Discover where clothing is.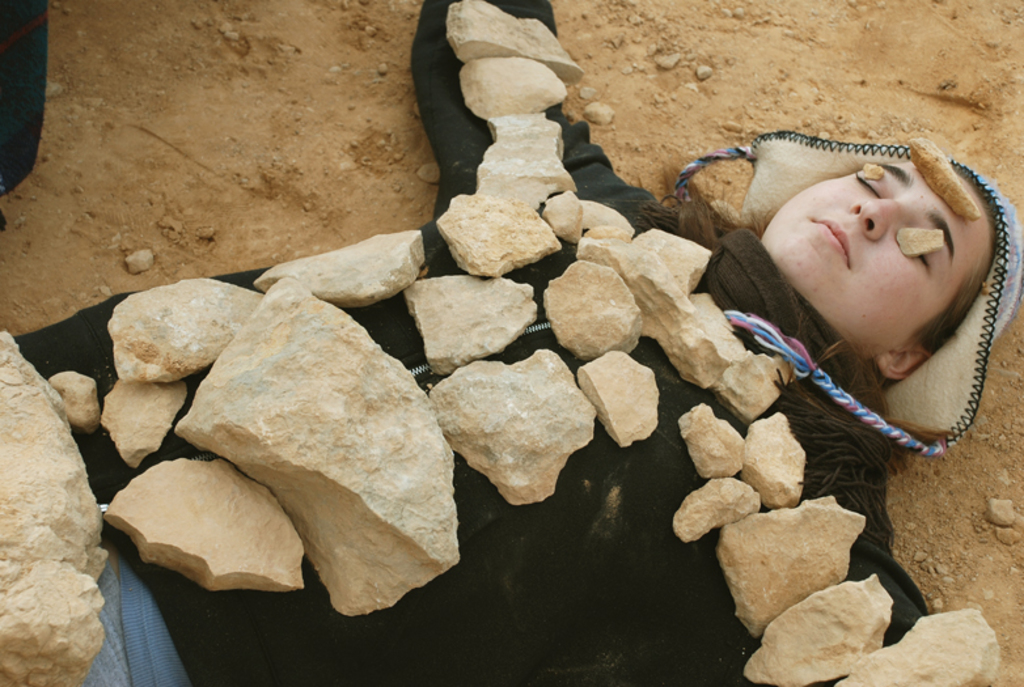
Discovered at (left=18, top=0, right=927, bottom=686).
